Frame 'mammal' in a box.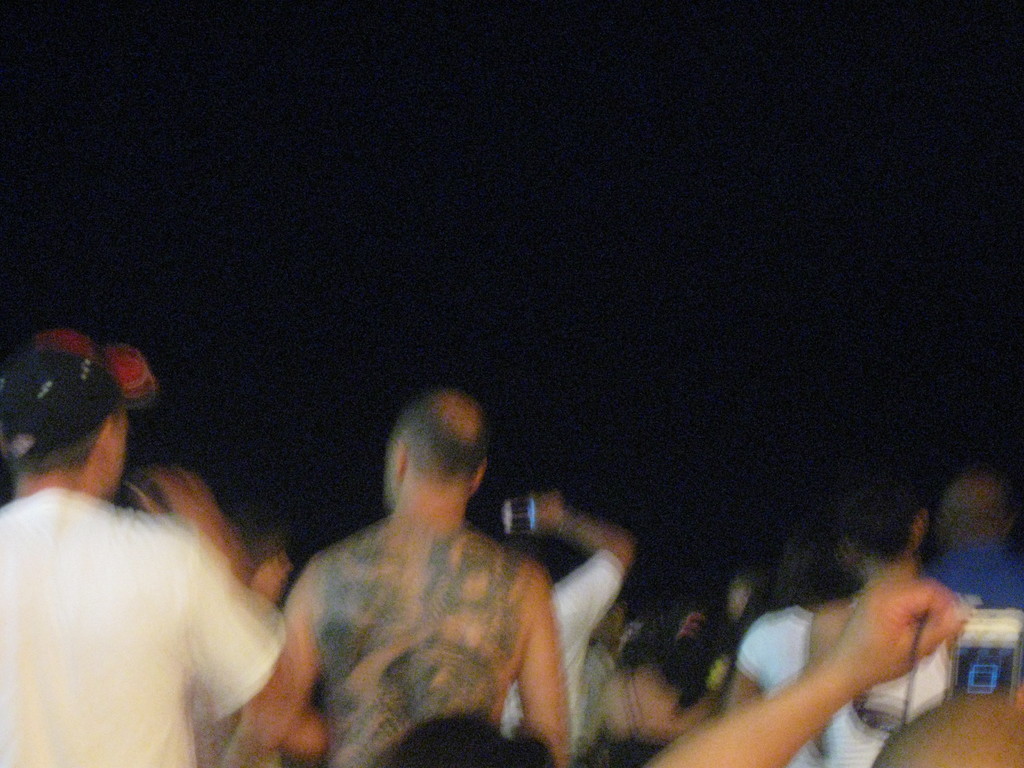
pyautogui.locateOnScreen(374, 564, 968, 767).
